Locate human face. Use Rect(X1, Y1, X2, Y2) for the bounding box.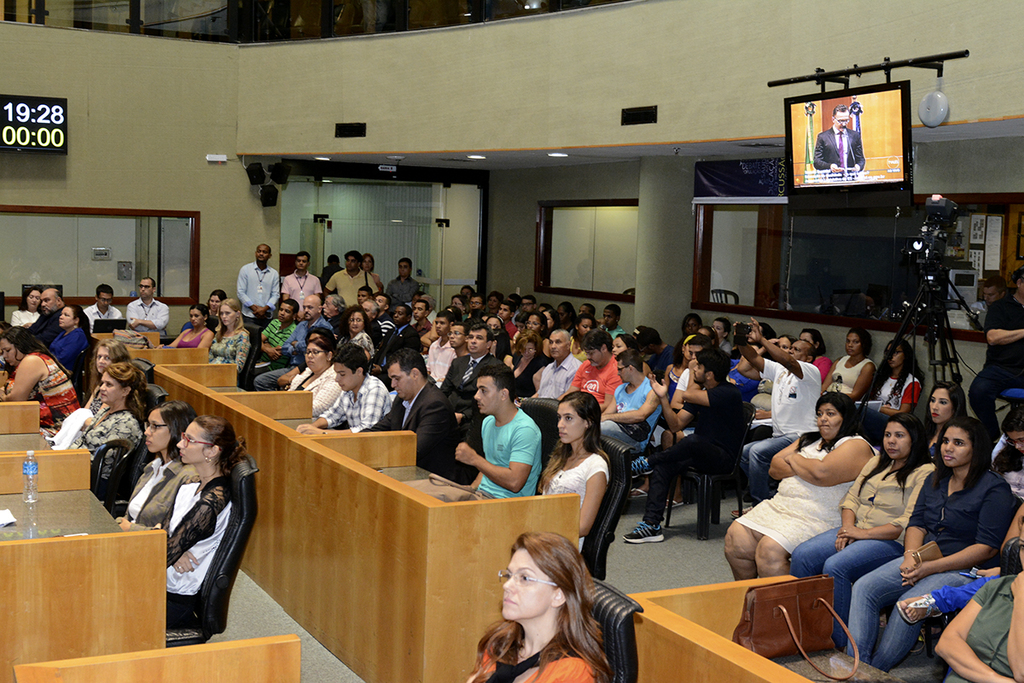
Rect(302, 297, 315, 318).
